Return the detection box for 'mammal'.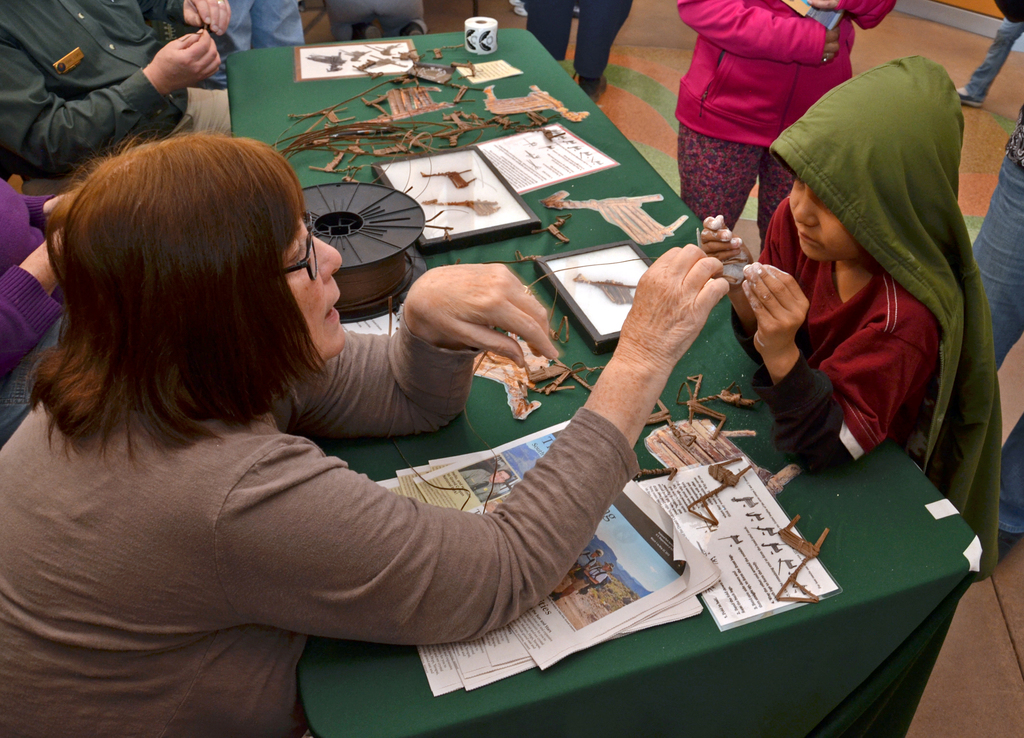
(left=320, top=0, right=430, bottom=45).
